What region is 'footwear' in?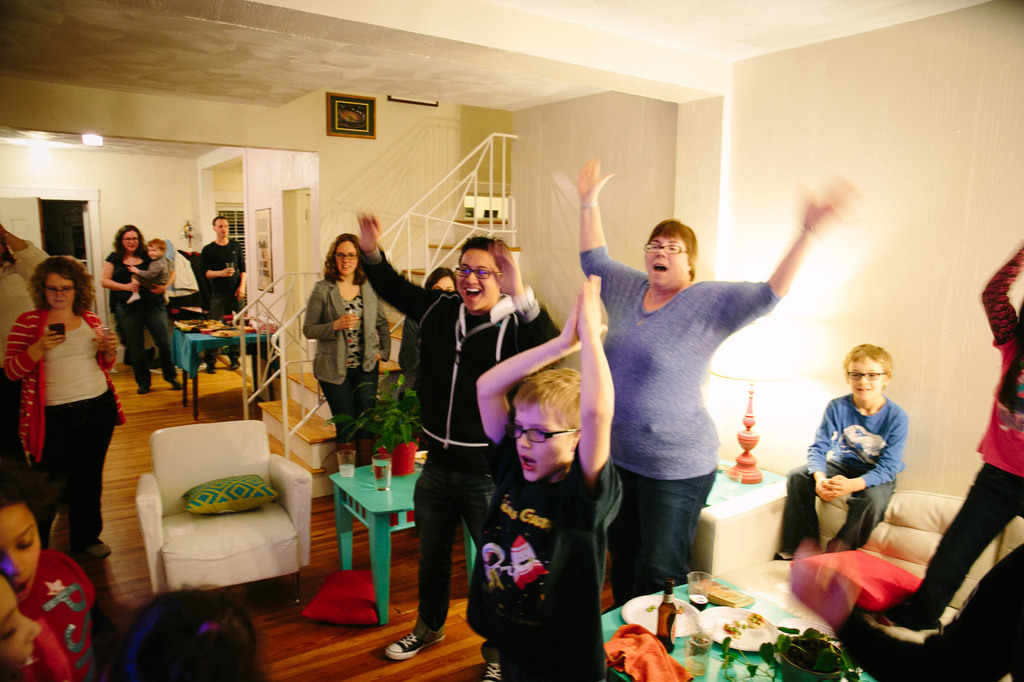
x1=165 y1=375 x2=186 y2=392.
